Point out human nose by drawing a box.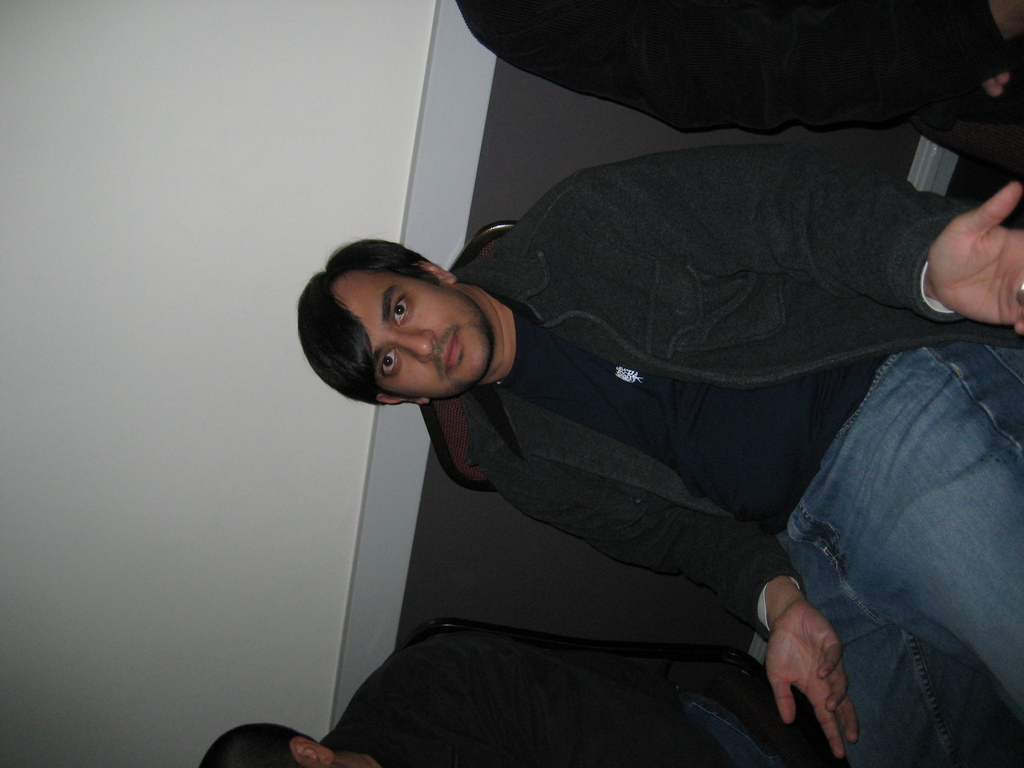
bbox(390, 331, 439, 362).
